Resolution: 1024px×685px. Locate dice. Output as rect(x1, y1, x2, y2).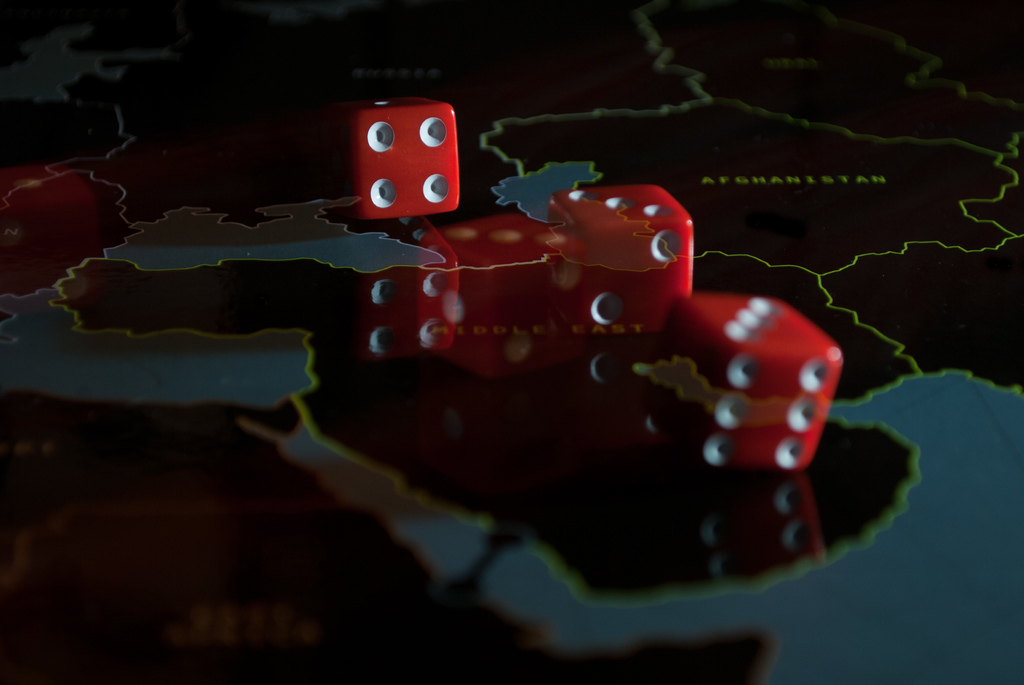
rect(548, 180, 698, 339).
